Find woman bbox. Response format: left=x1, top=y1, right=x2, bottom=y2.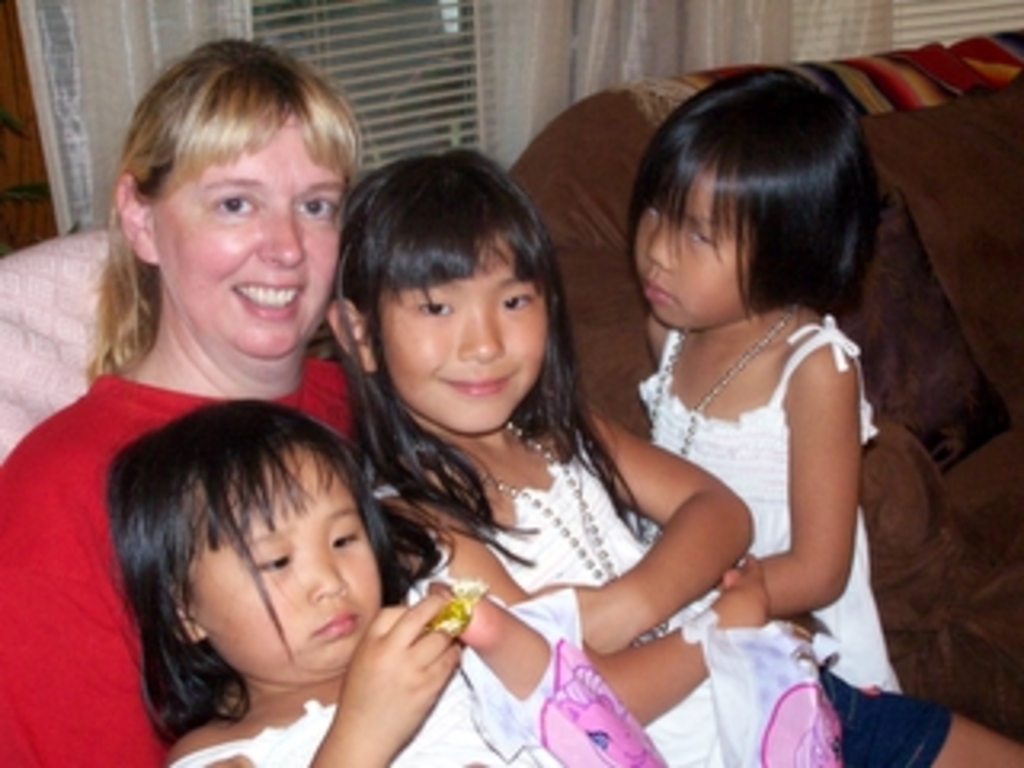
left=0, top=38, right=349, bottom=765.
